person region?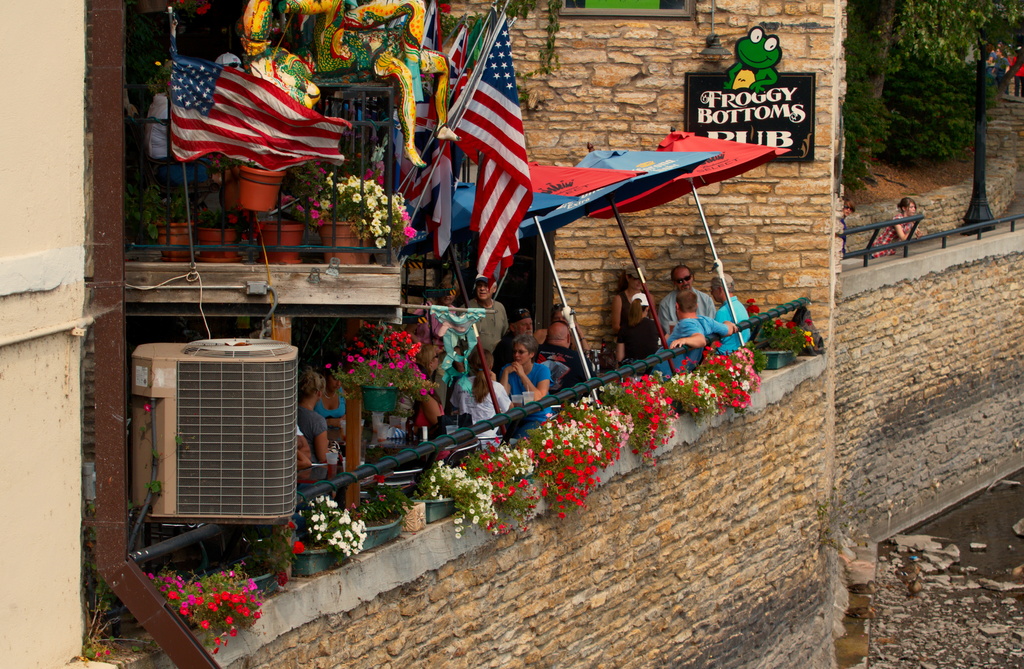
x1=534, y1=320, x2=589, y2=389
